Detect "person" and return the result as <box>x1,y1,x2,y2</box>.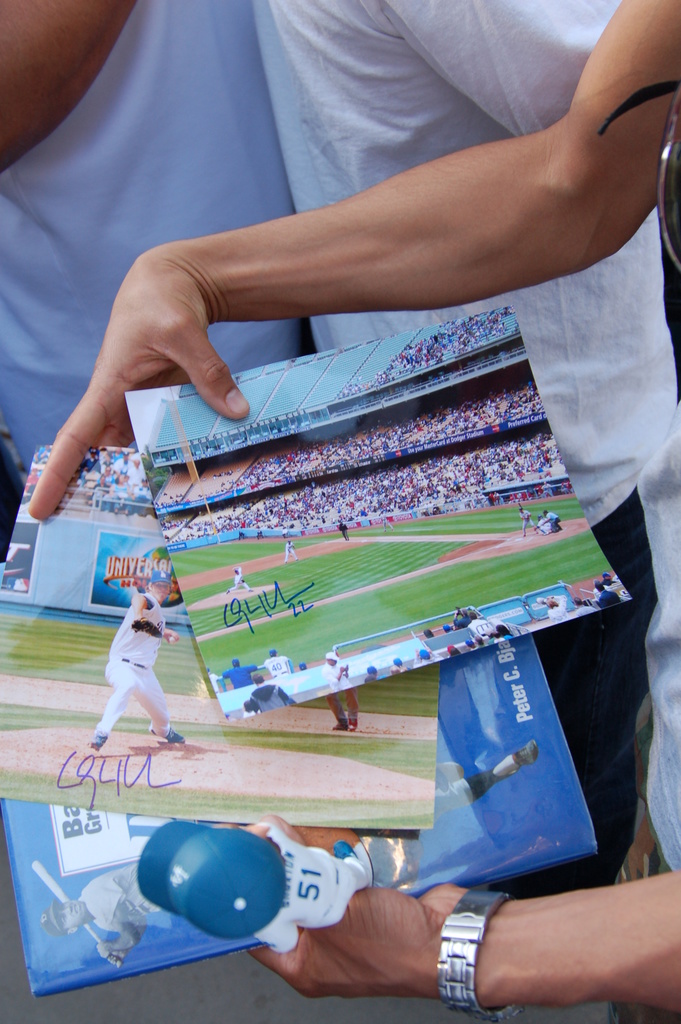
<box>29,0,680,1004</box>.
